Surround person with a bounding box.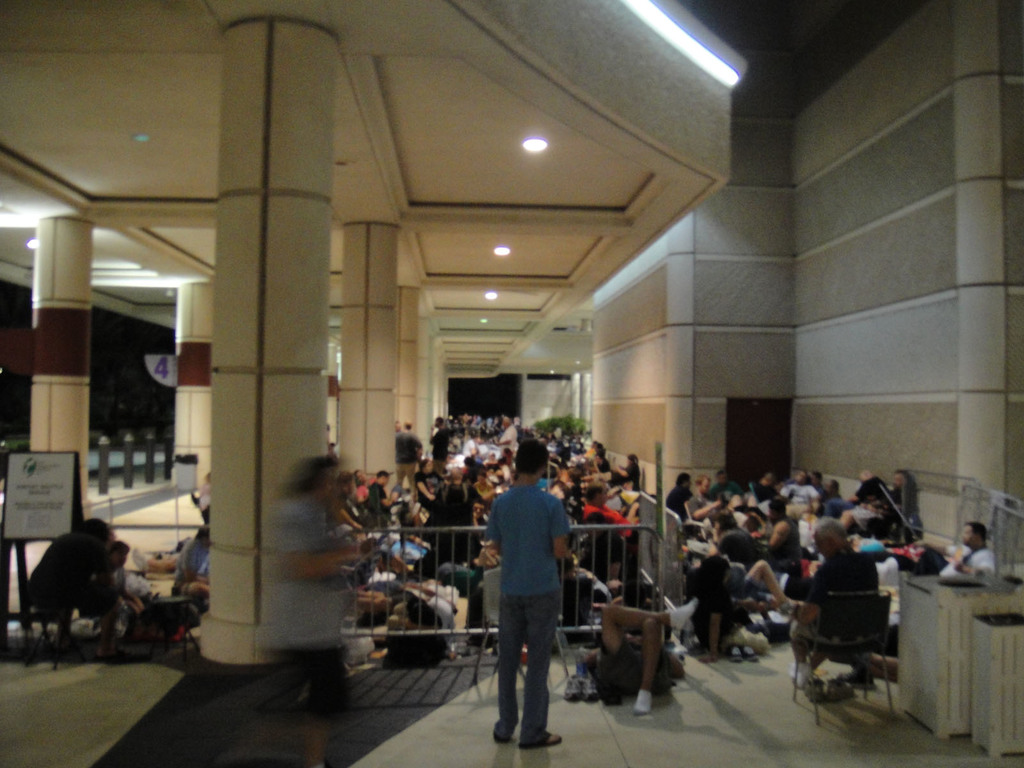
rect(487, 436, 570, 751).
